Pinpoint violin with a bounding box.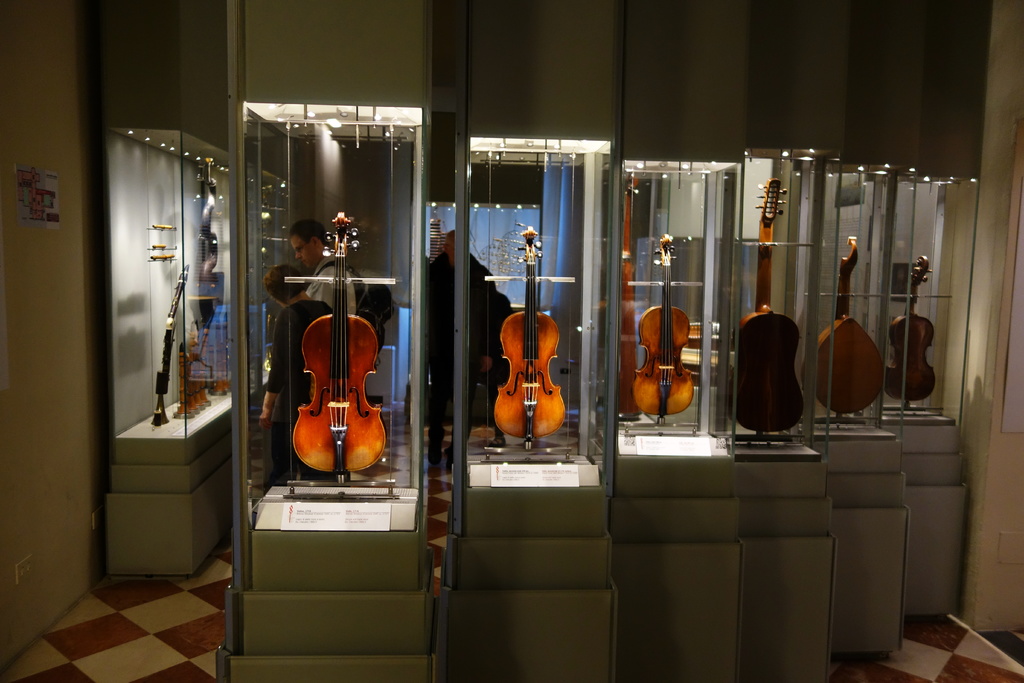
[x1=488, y1=254, x2=577, y2=454].
